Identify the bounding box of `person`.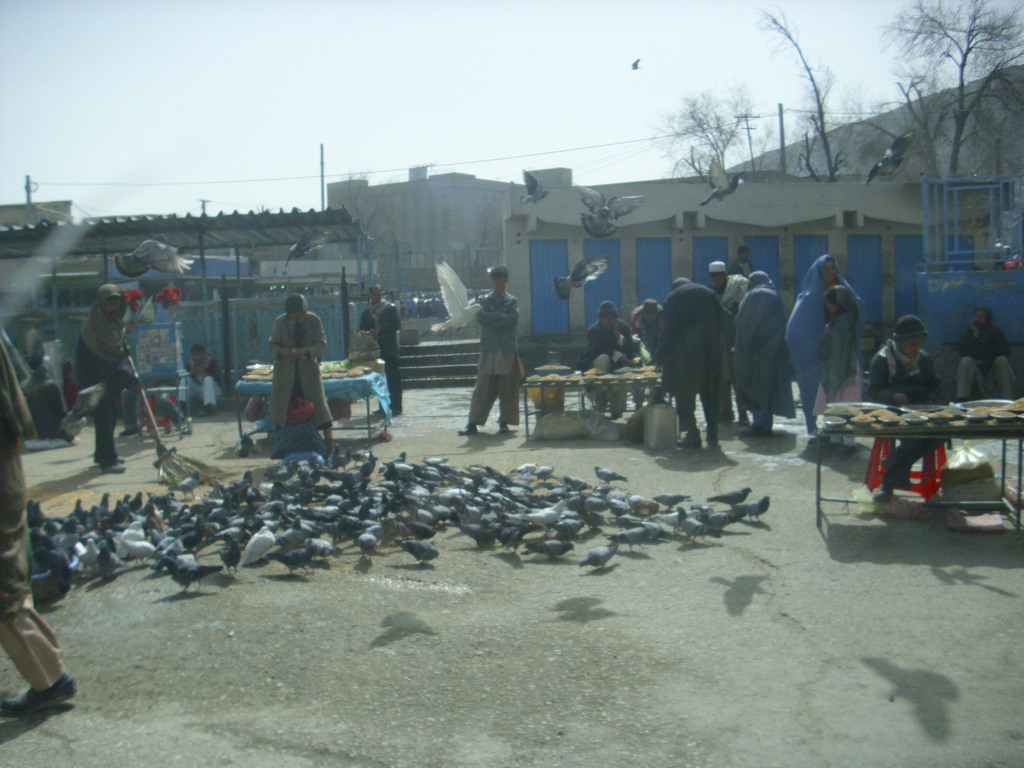
x1=726, y1=268, x2=788, y2=442.
